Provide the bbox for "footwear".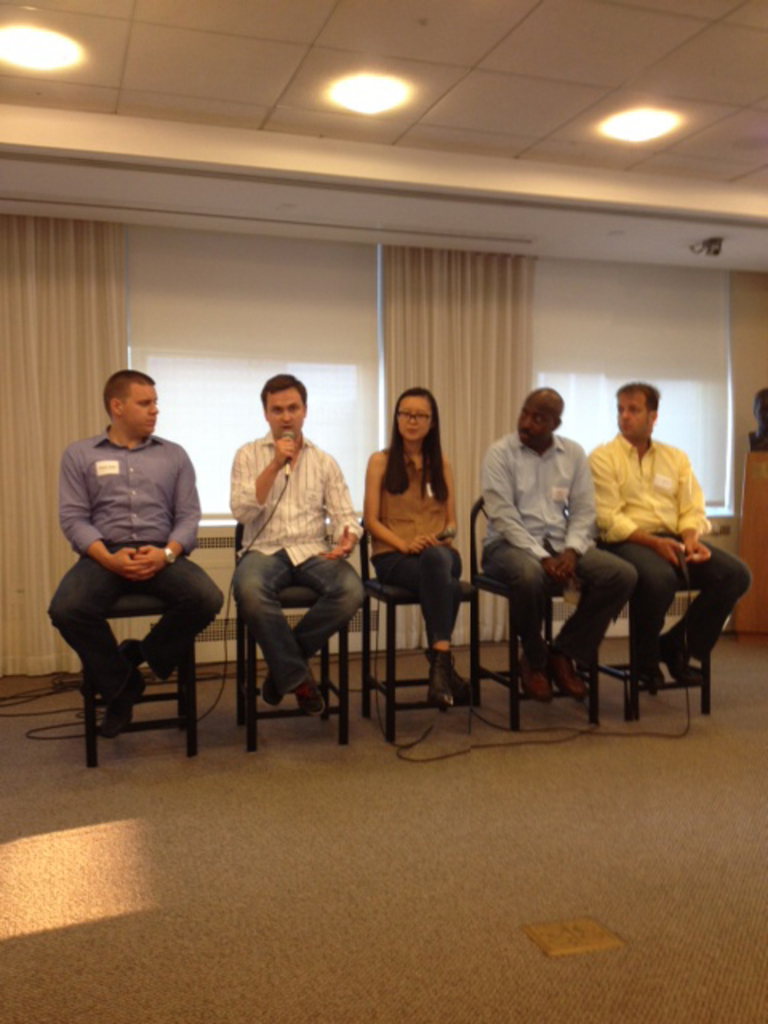
286, 672, 322, 712.
